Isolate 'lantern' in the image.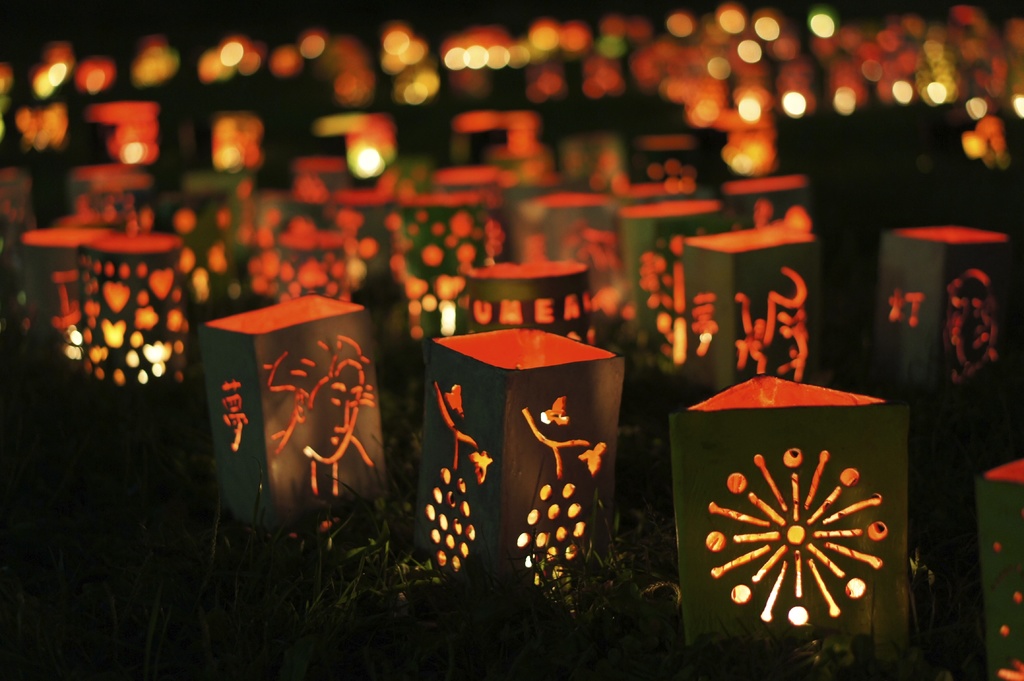
Isolated region: 77 228 182 401.
